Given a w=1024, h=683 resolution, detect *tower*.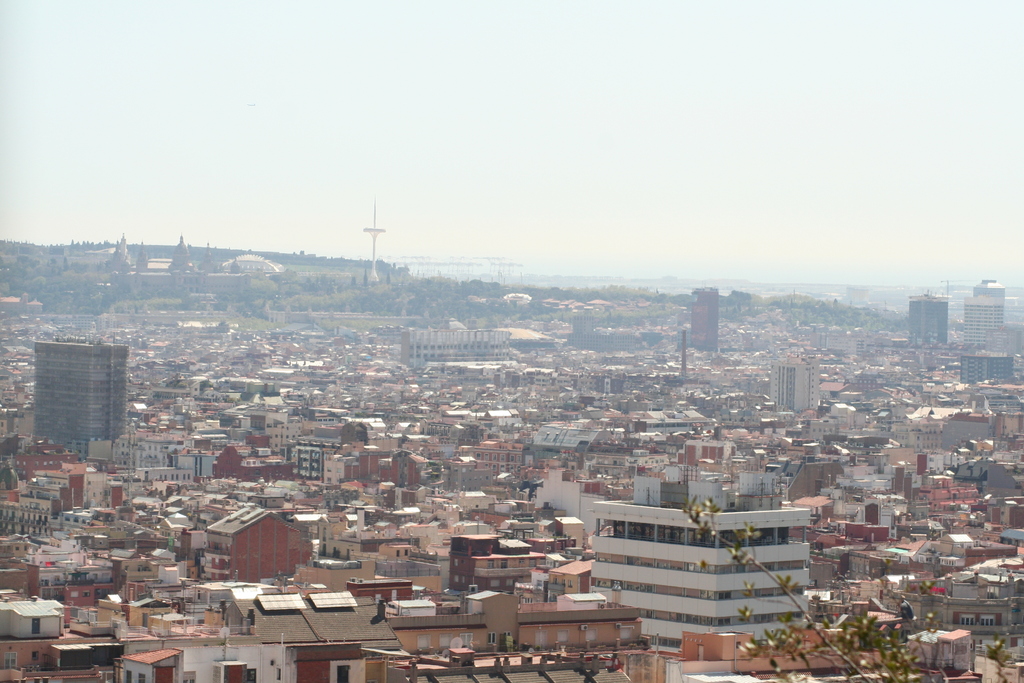
{"x1": 364, "y1": 194, "x2": 385, "y2": 281}.
